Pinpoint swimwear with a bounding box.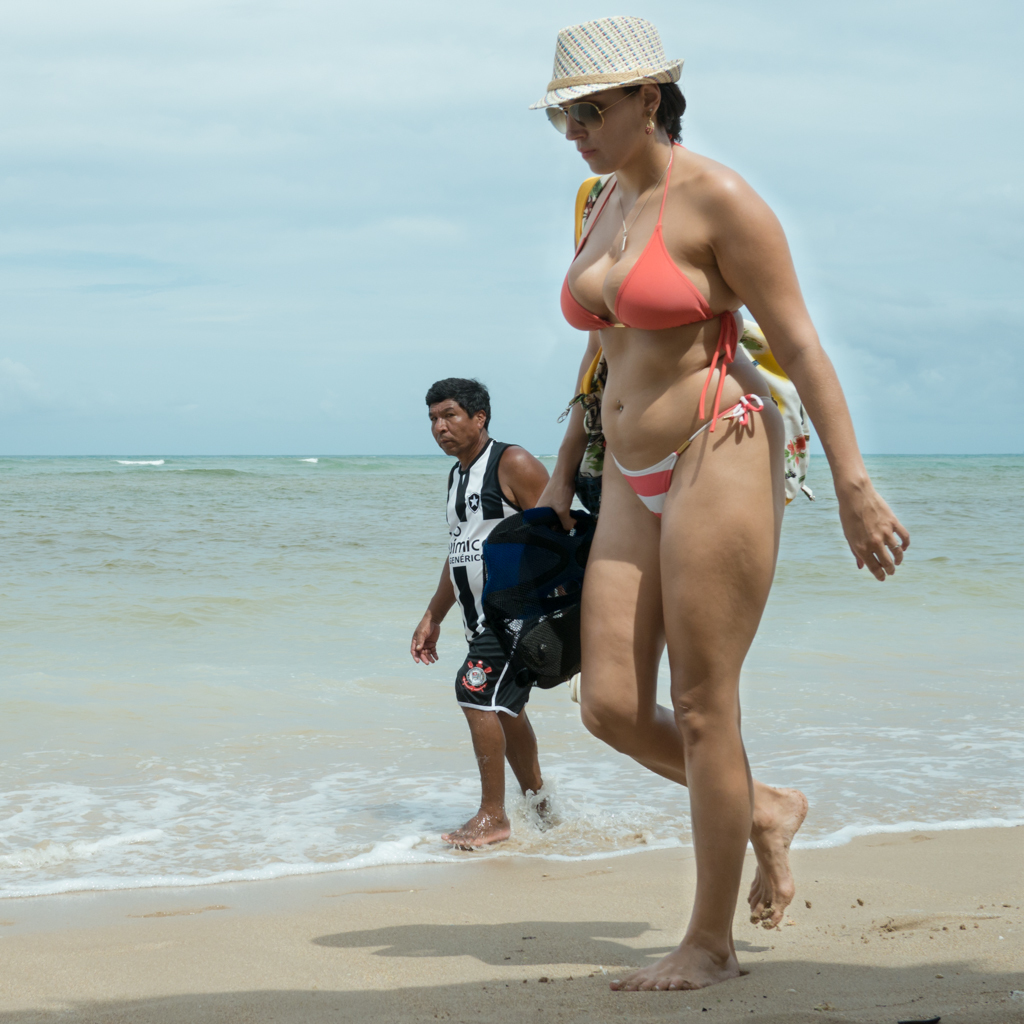
rect(549, 133, 743, 438).
